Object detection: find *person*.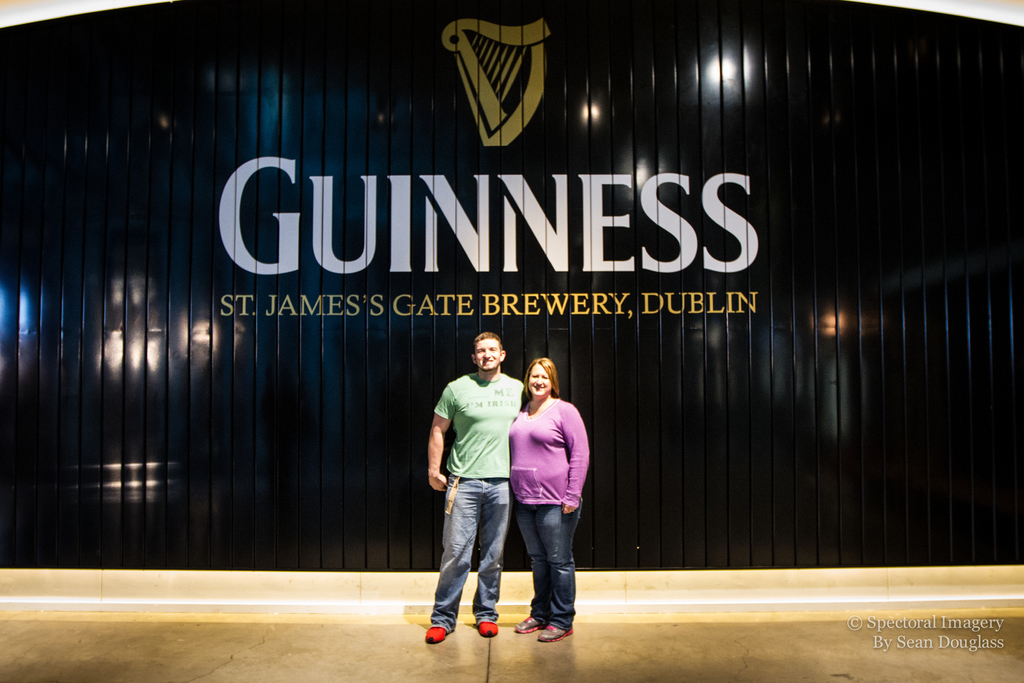
[x1=422, y1=334, x2=531, y2=644].
